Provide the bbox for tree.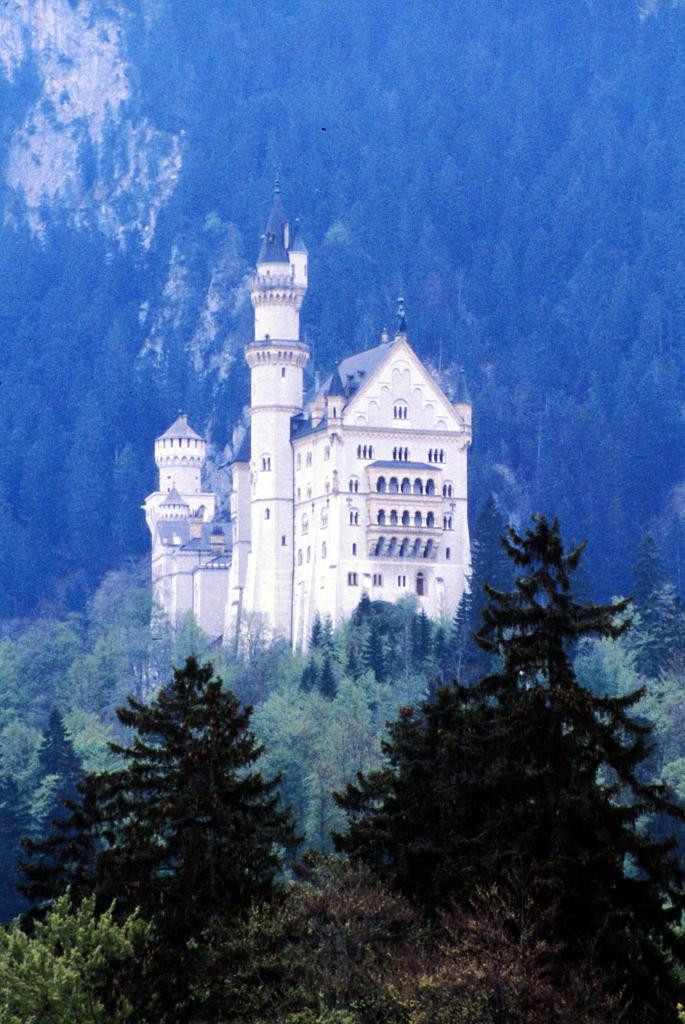
[left=242, top=663, right=417, bottom=853].
